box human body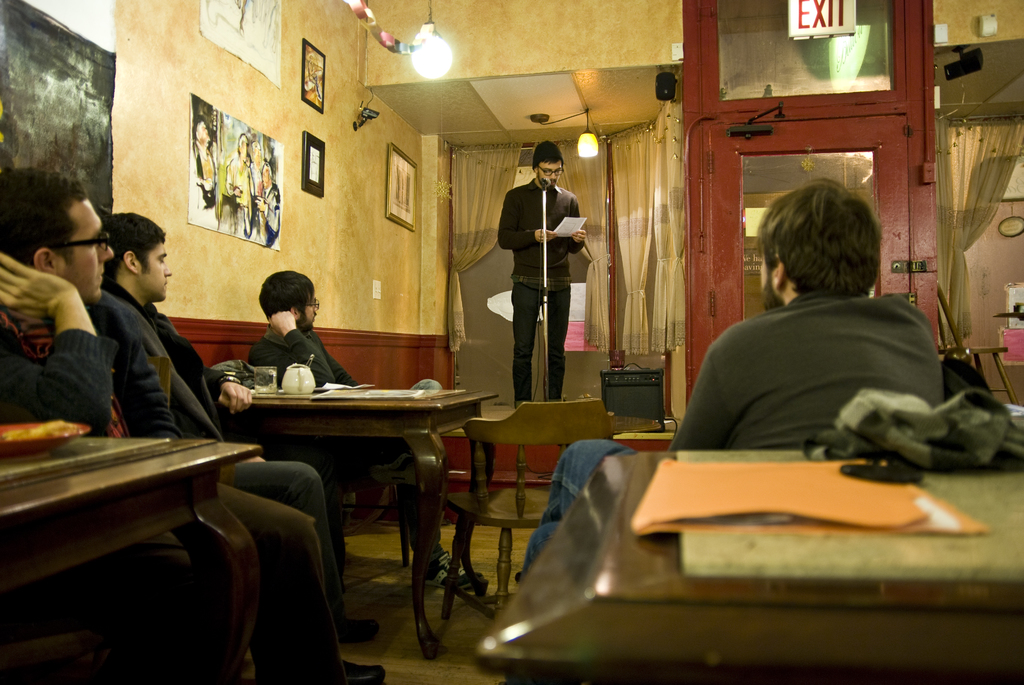
bbox(108, 217, 371, 642)
